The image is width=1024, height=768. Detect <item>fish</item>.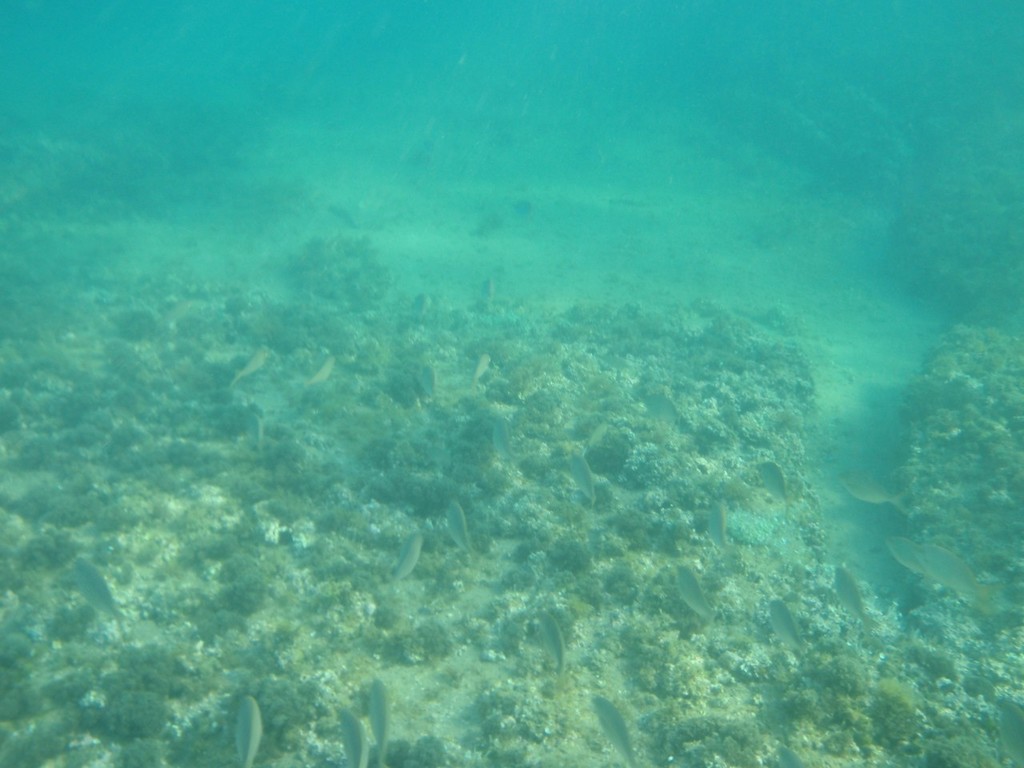
Detection: locate(570, 454, 594, 508).
